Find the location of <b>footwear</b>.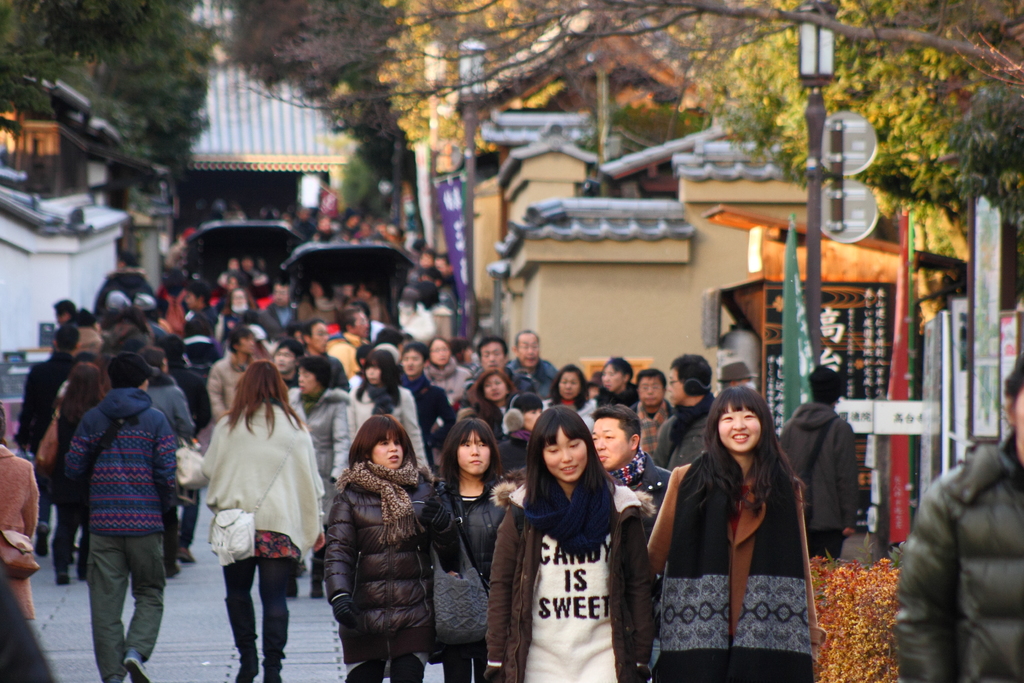
Location: Rect(177, 547, 193, 563).
